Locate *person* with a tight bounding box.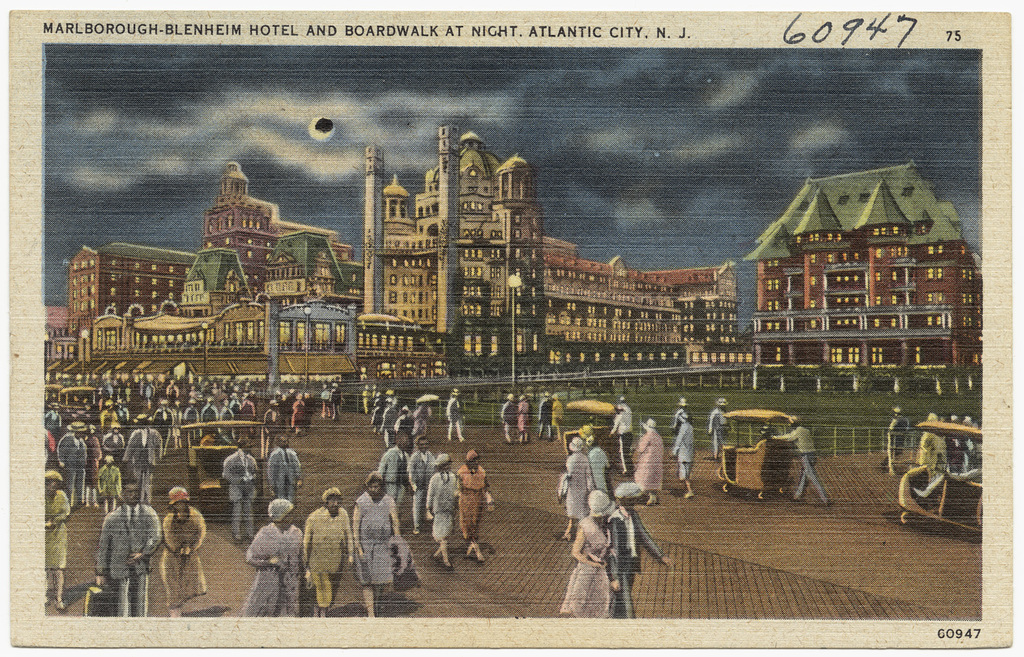
x1=767, y1=413, x2=831, y2=505.
